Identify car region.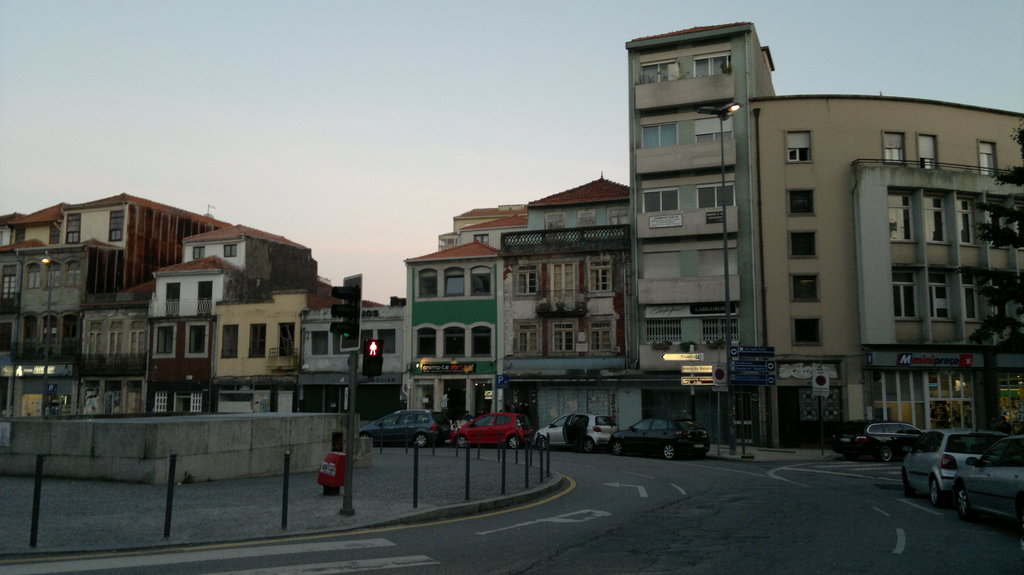
Region: left=844, top=418, right=941, bottom=460.
